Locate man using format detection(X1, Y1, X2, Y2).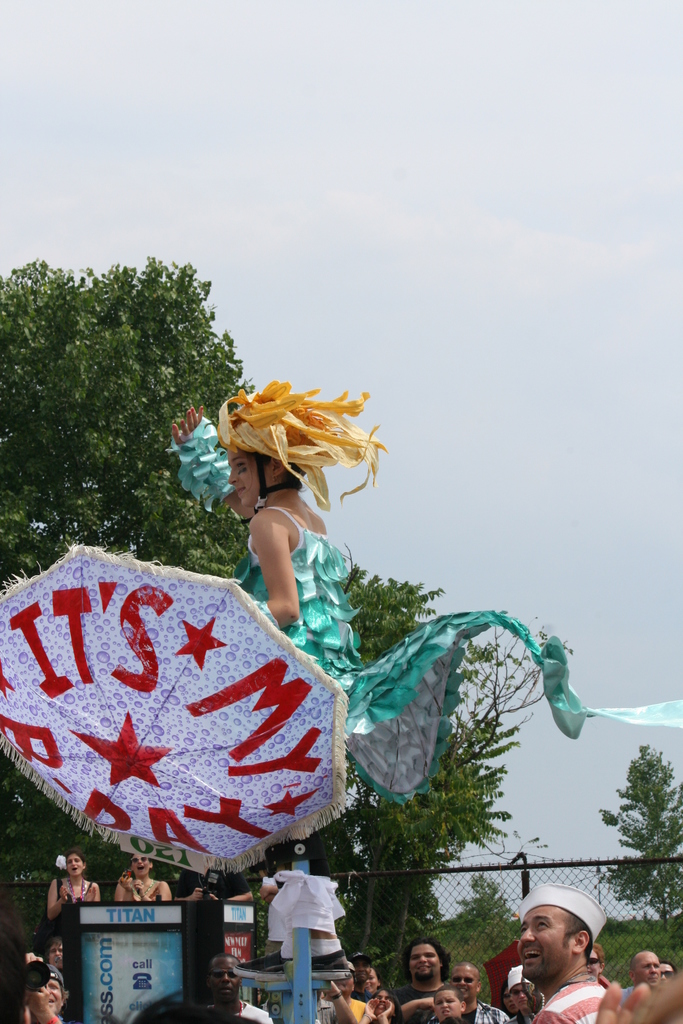
detection(202, 952, 272, 1023).
